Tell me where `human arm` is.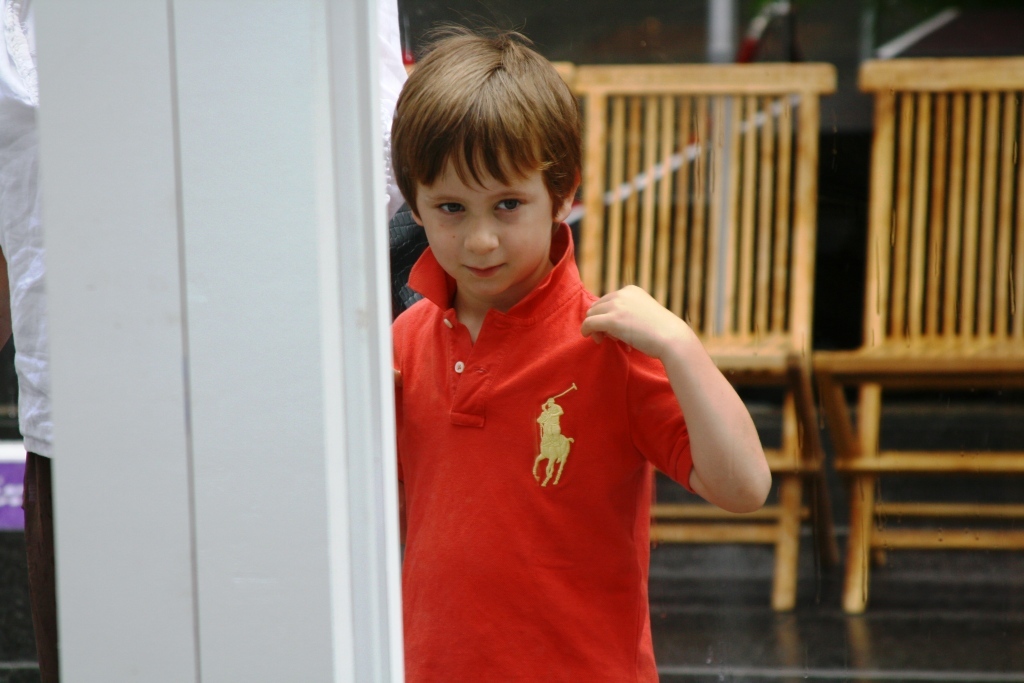
`human arm` is at detection(604, 282, 762, 534).
